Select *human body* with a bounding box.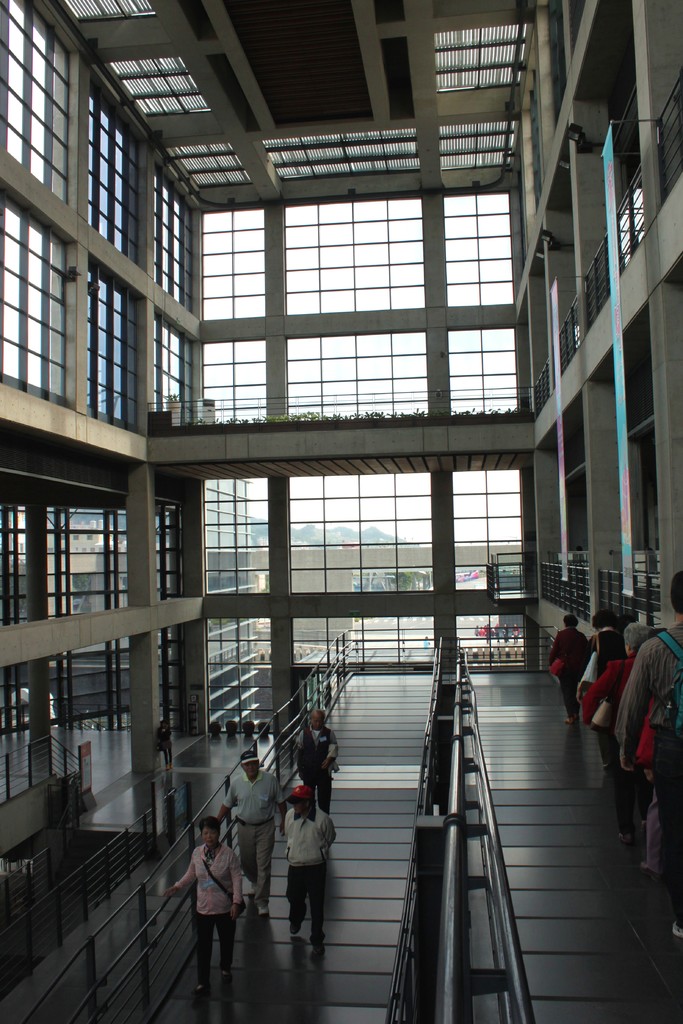
614,570,682,937.
